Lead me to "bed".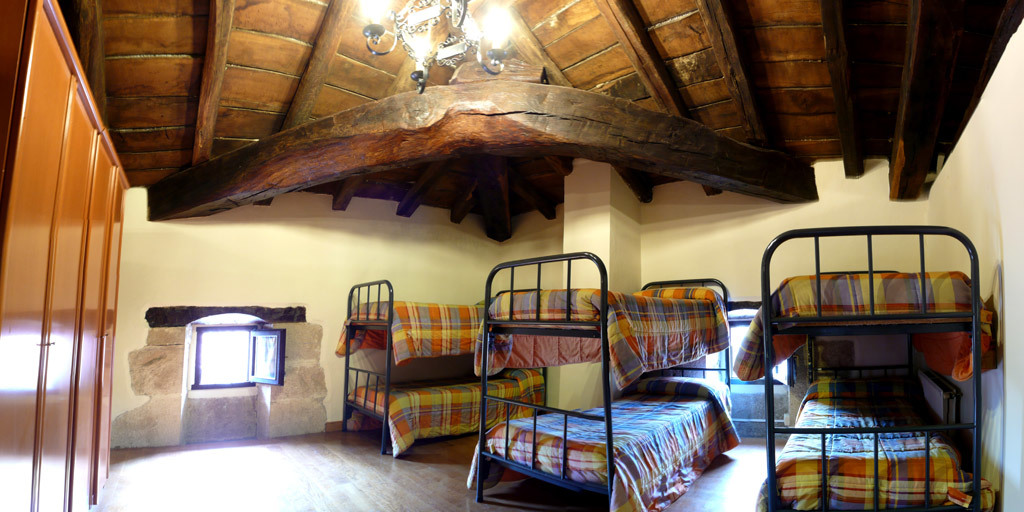
Lead to [x1=337, y1=286, x2=541, y2=459].
